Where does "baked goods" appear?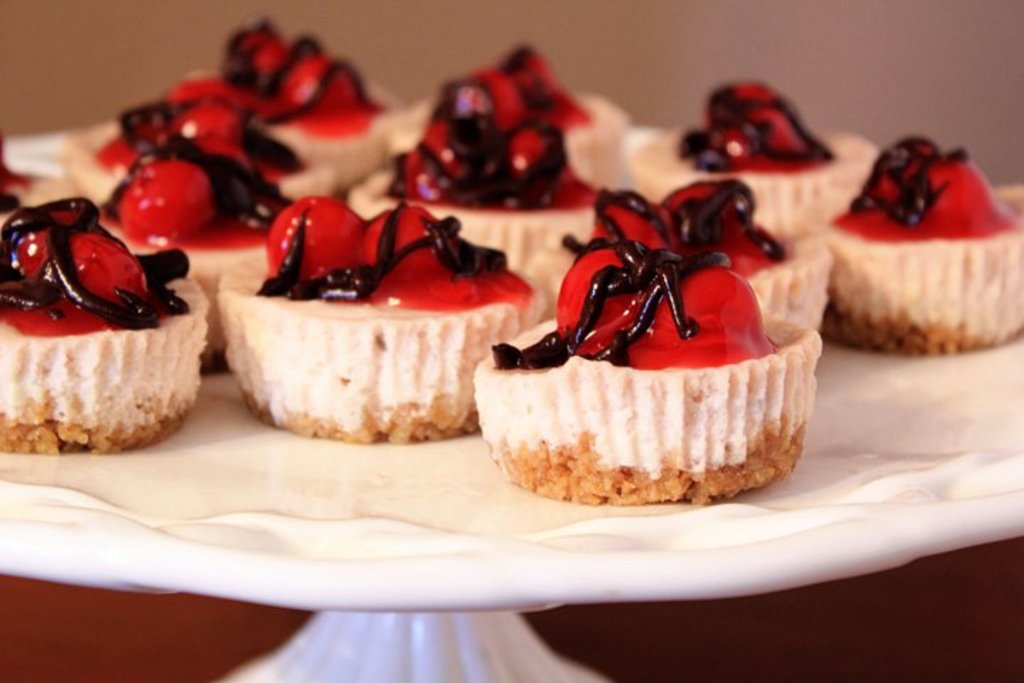
Appears at (left=346, top=67, right=602, bottom=273).
